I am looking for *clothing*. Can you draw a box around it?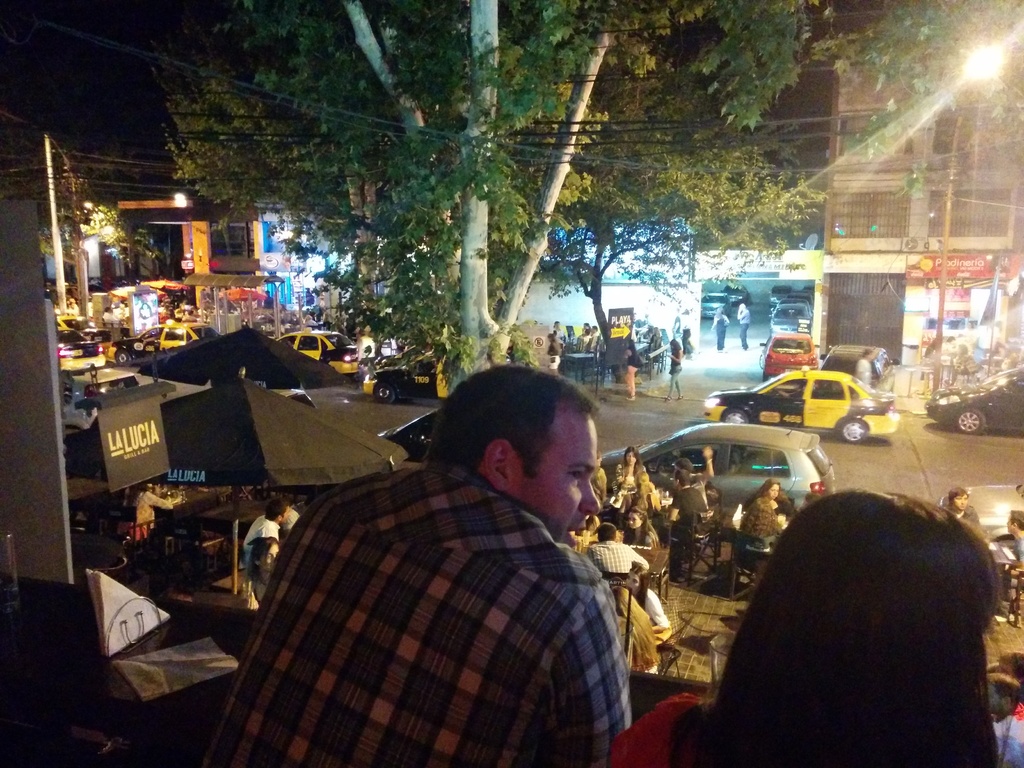
Sure, the bounding box is region(235, 512, 276, 566).
